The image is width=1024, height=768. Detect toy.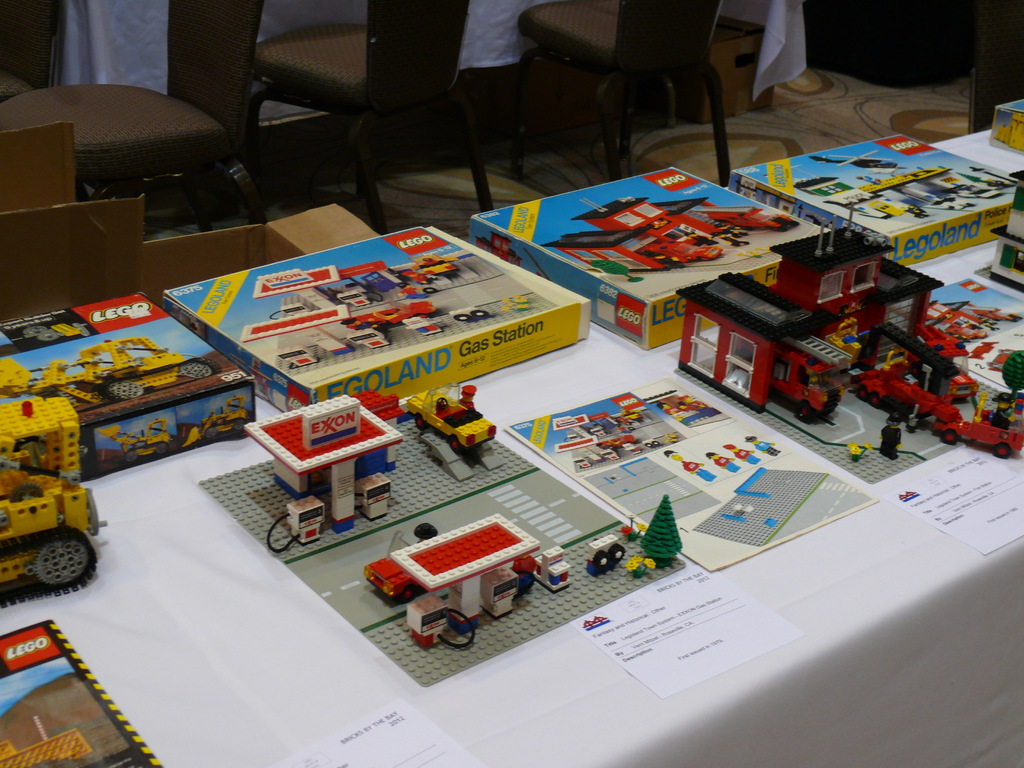
Detection: [x1=179, y1=393, x2=250, y2=450].
